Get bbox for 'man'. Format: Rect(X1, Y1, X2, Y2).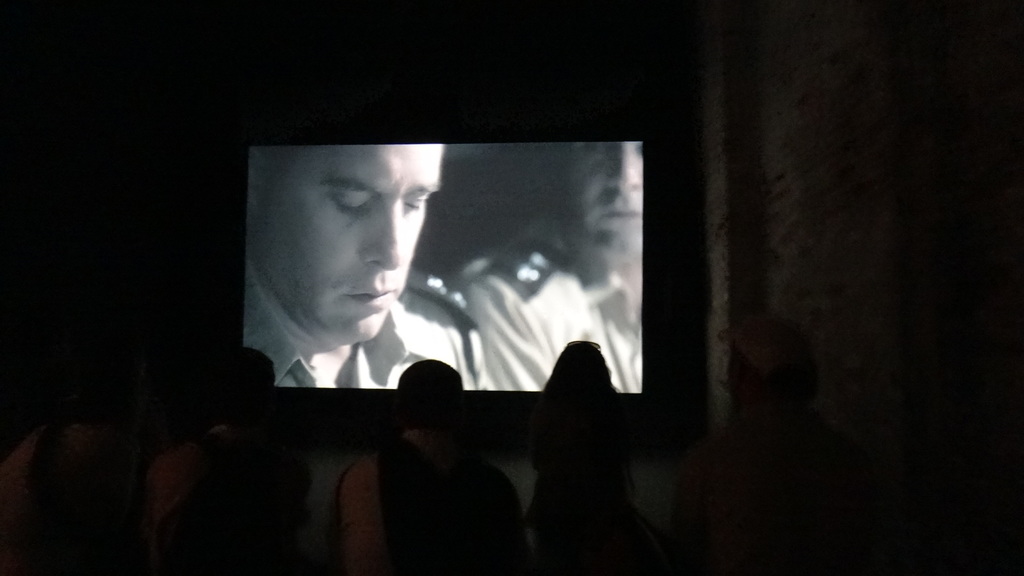
Rect(334, 350, 536, 575).
